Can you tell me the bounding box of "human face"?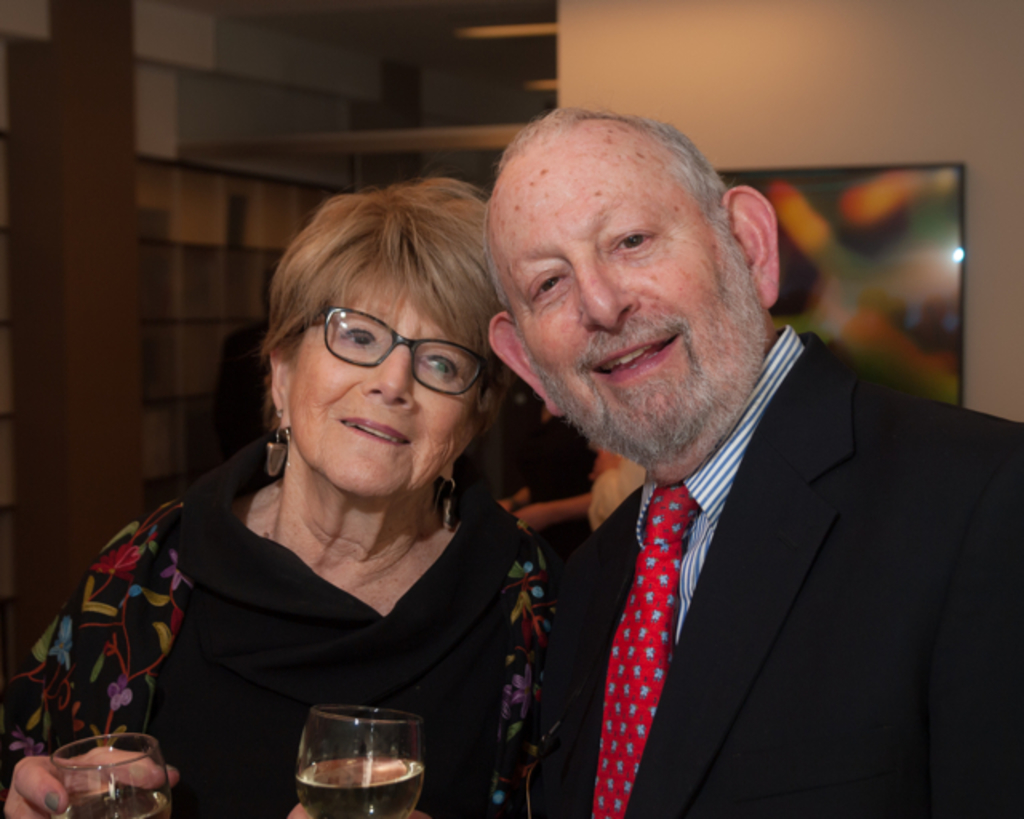
select_region(491, 133, 758, 427).
